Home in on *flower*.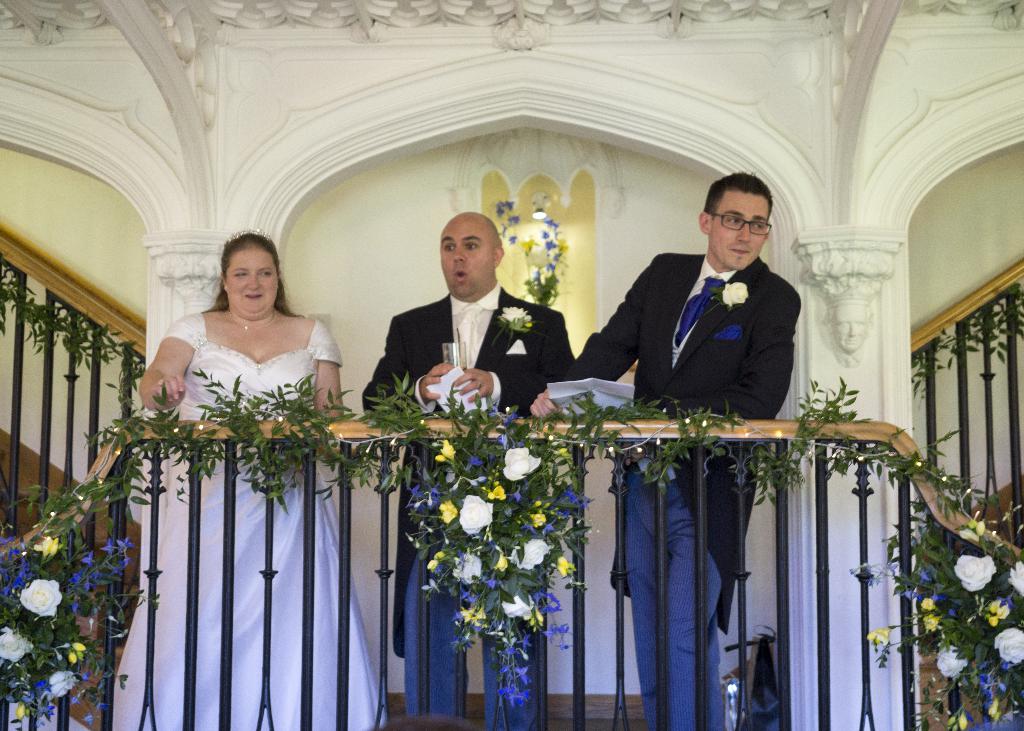
Homed in at 30,534,59,561.
